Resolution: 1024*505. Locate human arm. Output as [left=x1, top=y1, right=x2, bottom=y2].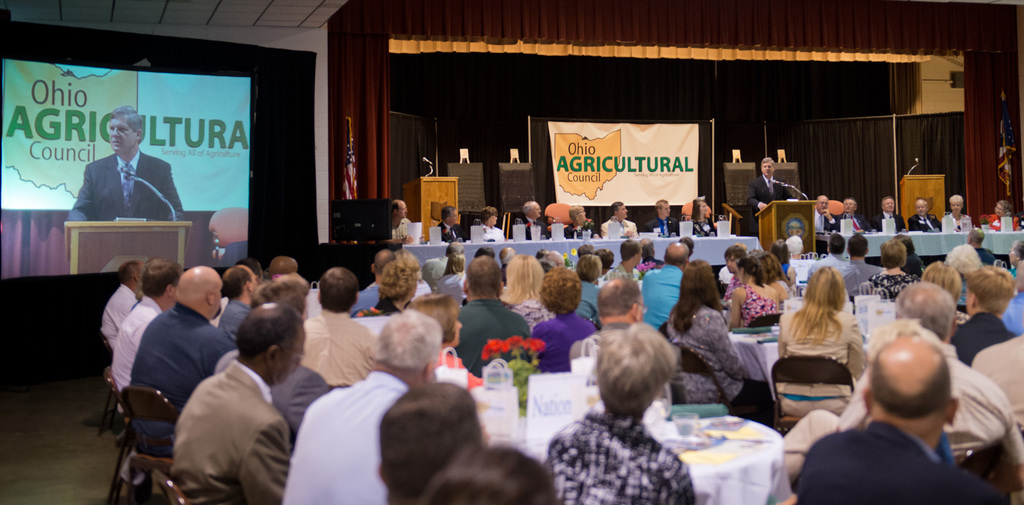
[left=626, top=221, right=636, bottom=236].
